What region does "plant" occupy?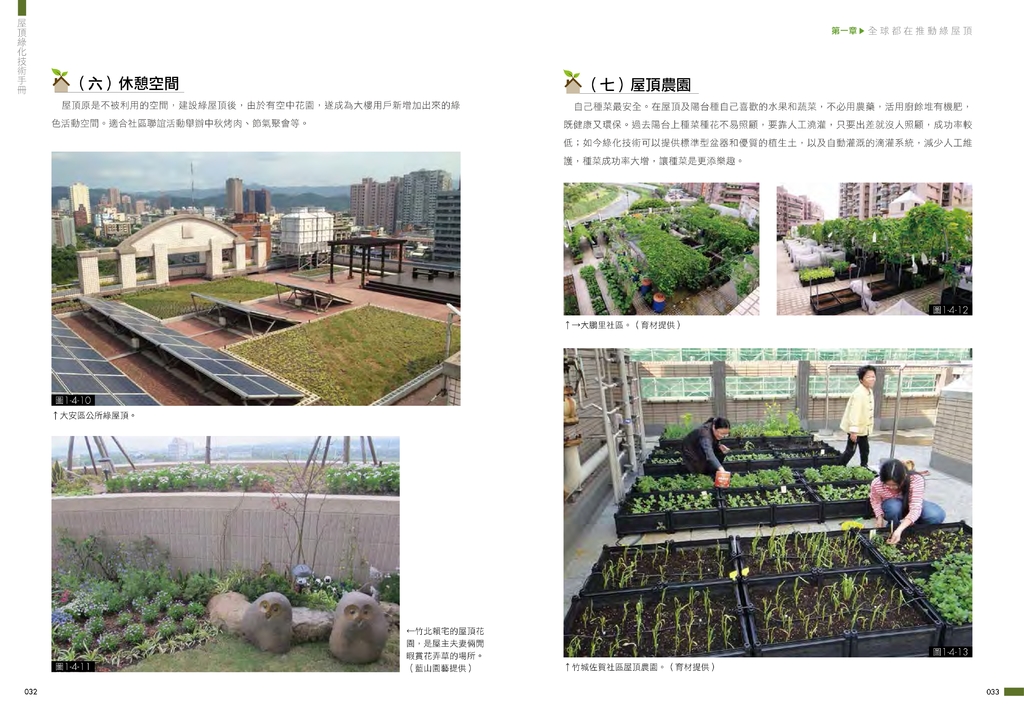
804, 460, 881, 486.
